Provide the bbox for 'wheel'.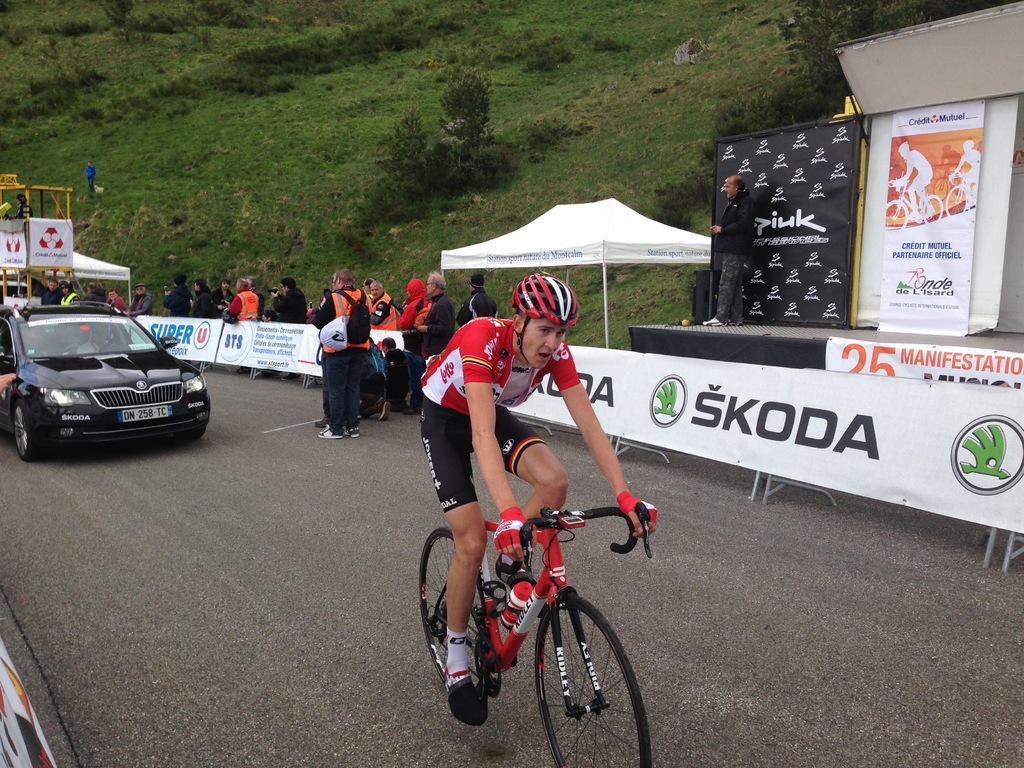
bbox=[99, 340, 123, 355].
